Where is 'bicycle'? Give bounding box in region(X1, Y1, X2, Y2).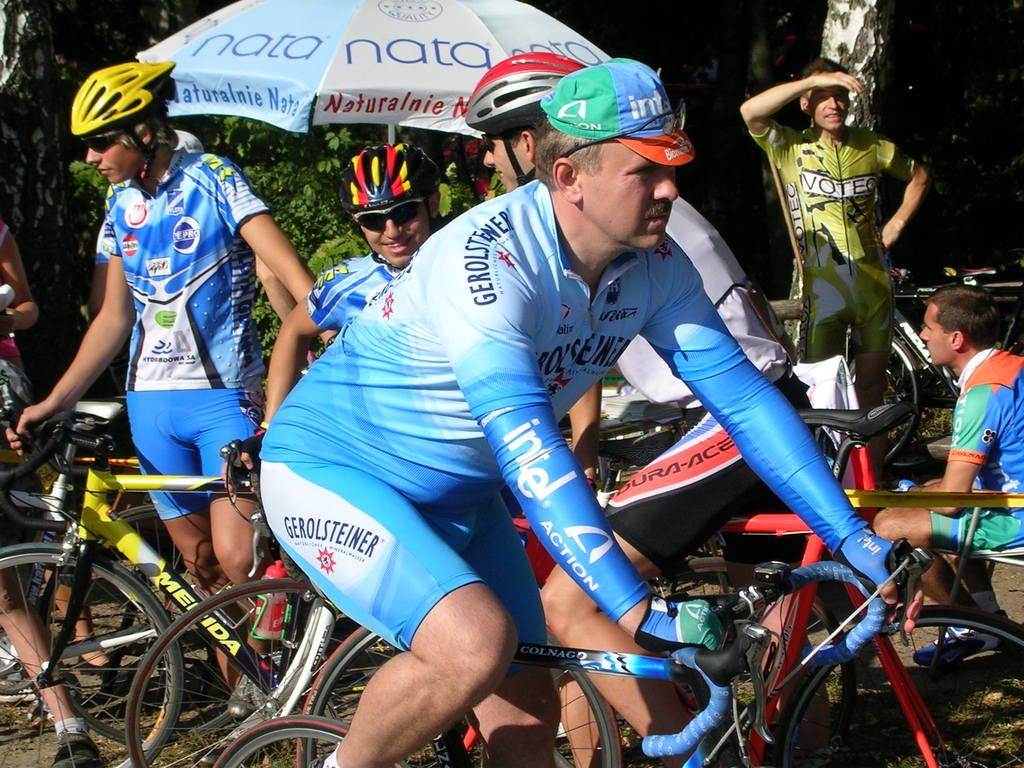
region(4, 392, 324, 758).
